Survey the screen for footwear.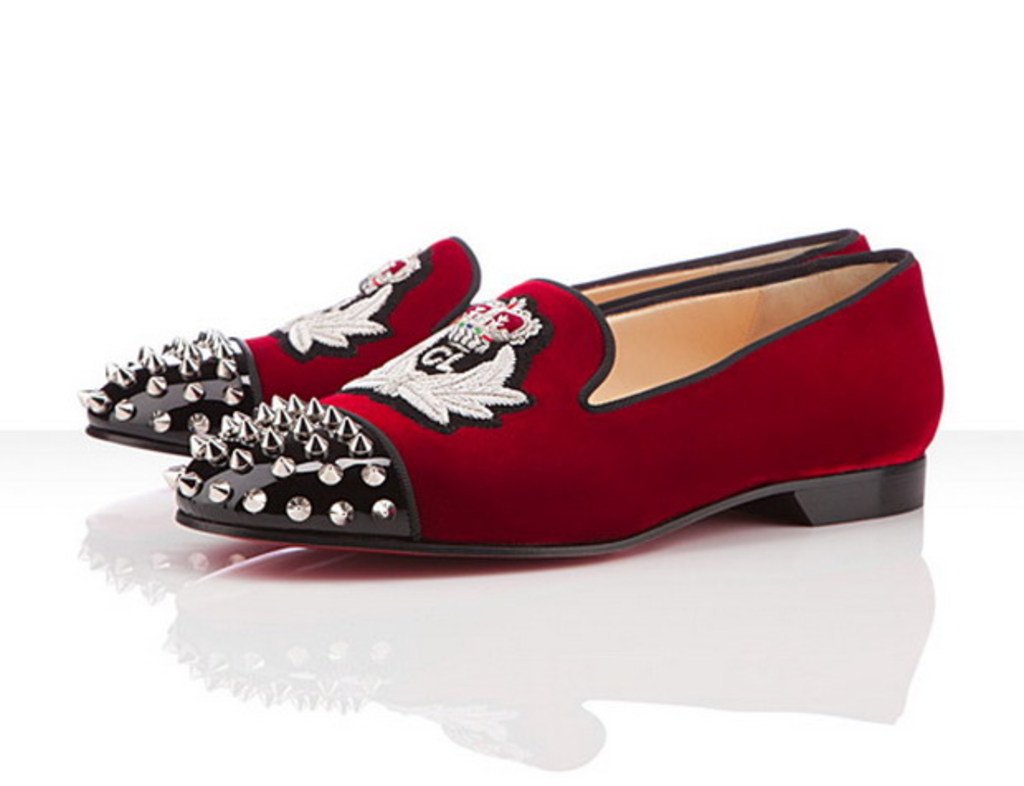
Survey found: (167,274,978,520).
